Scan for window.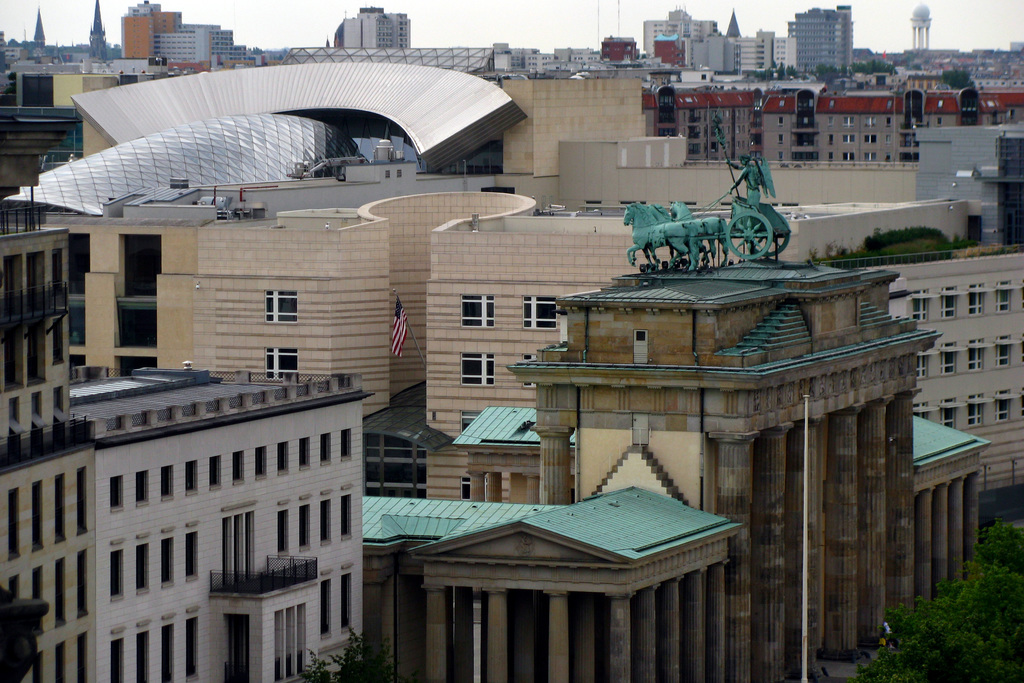
Scan result: 274 509 289 556.
